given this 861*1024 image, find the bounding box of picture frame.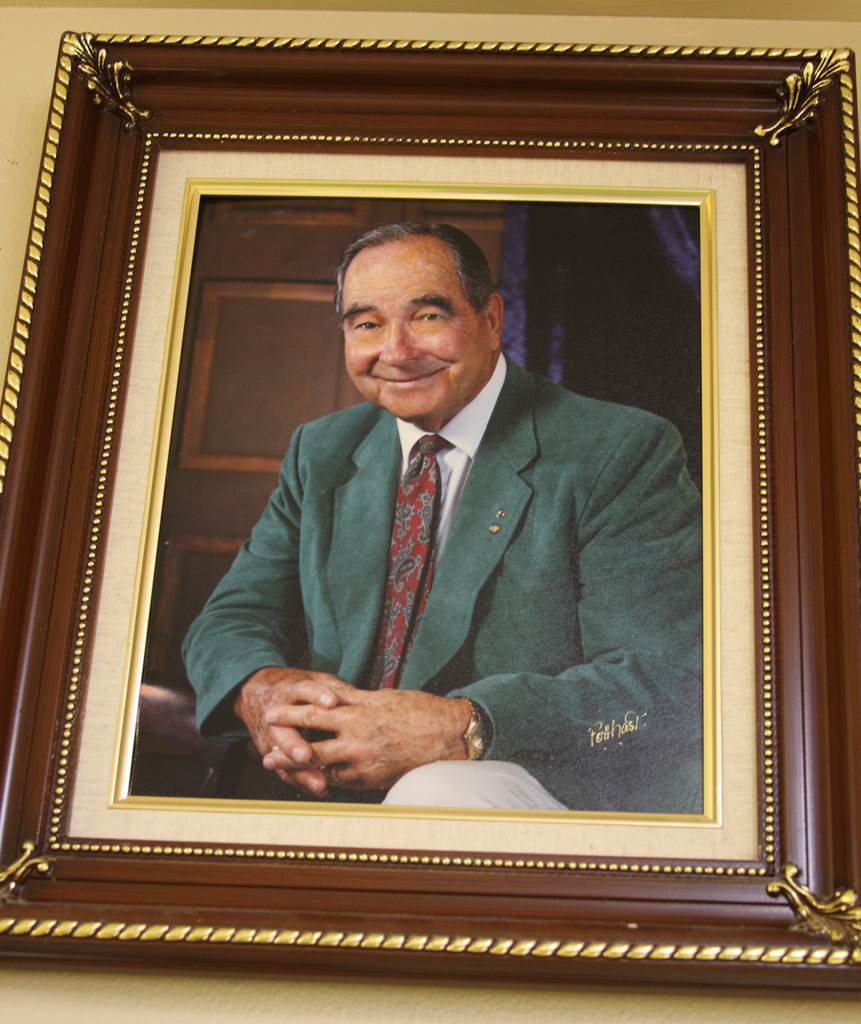
[x1=0, y1=27, x2=860, y2=994].
